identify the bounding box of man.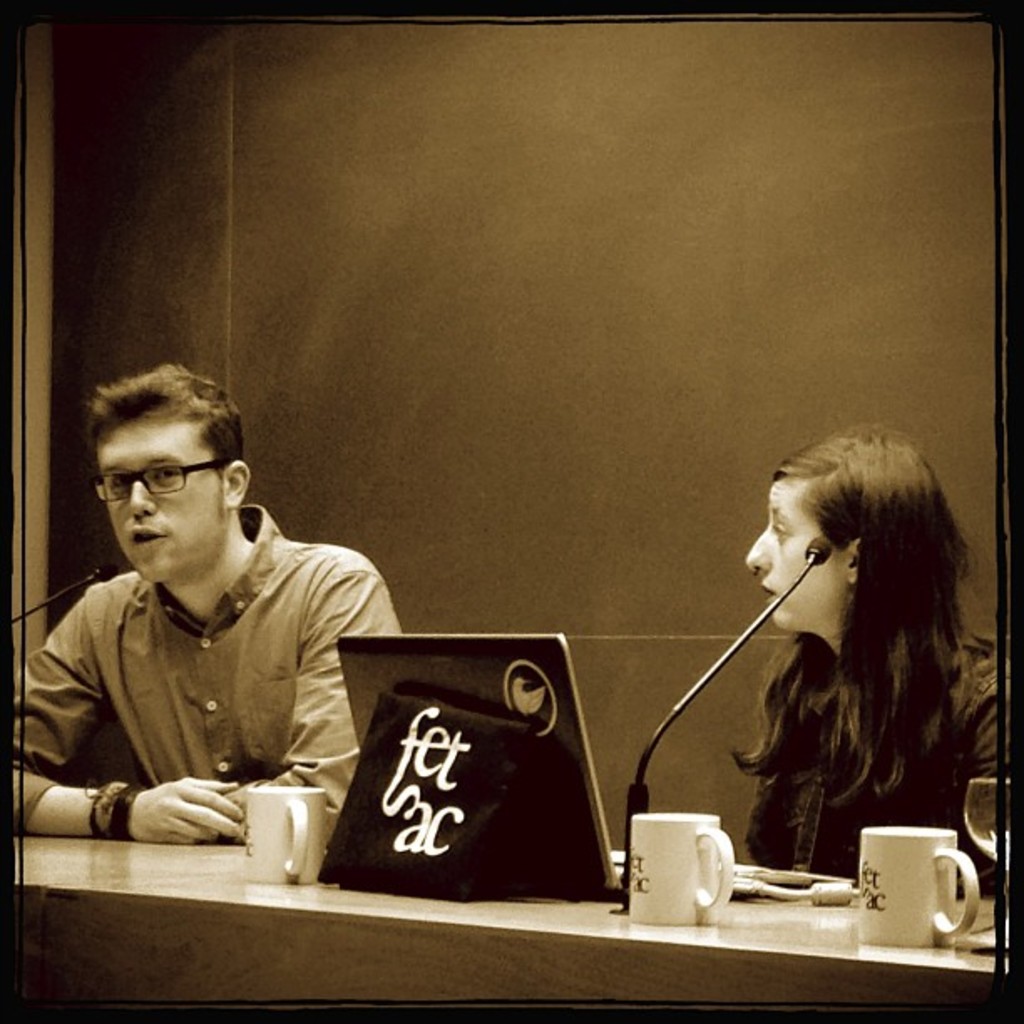
<box>2,368,412,887</box>.
